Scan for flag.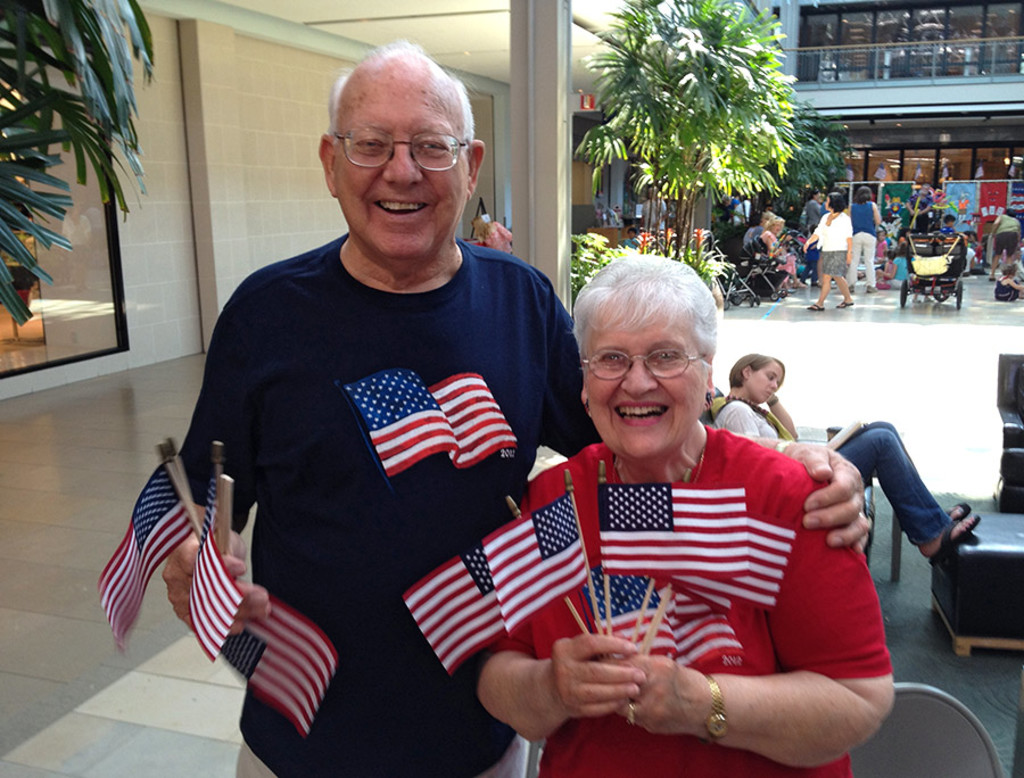
Scan result: box(653, 607, 745, 672).
